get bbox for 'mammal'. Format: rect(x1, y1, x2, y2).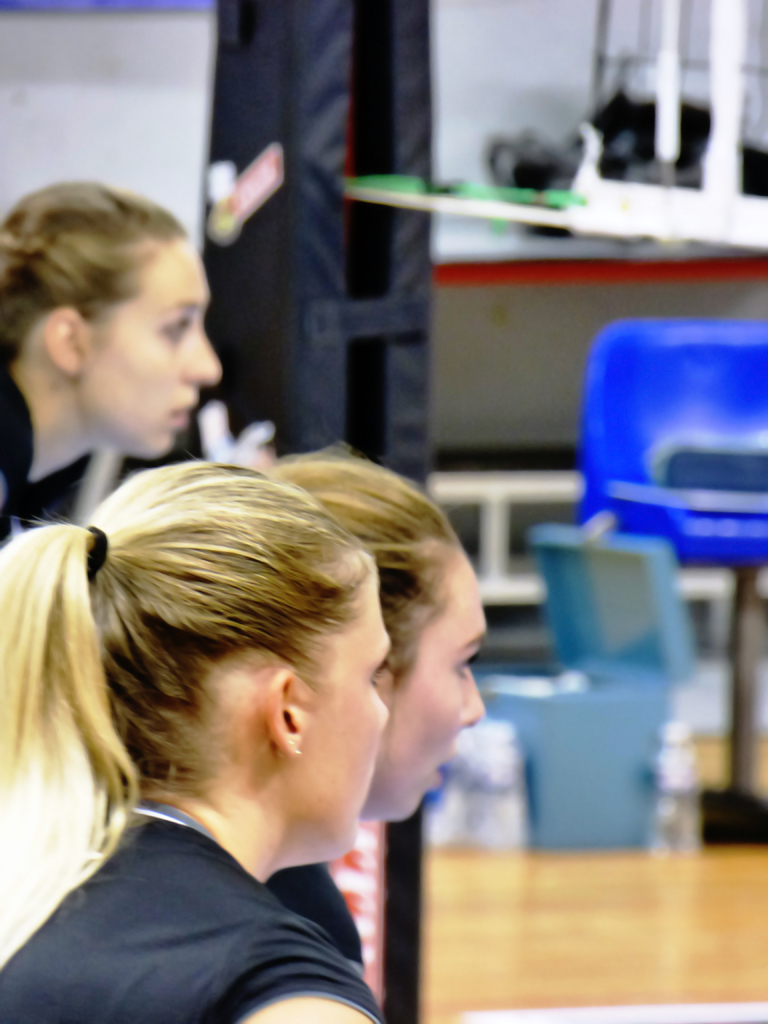
rect(0, 454, 385, 1023).
